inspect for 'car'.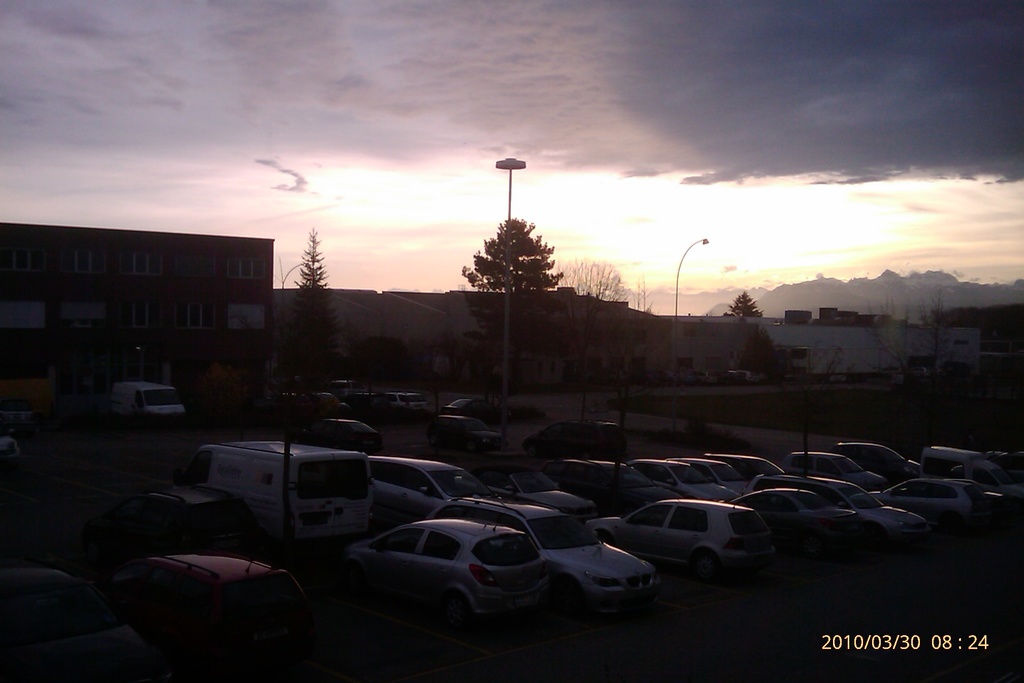
Inspection: <region>280, 414, 380, 453</region>.
